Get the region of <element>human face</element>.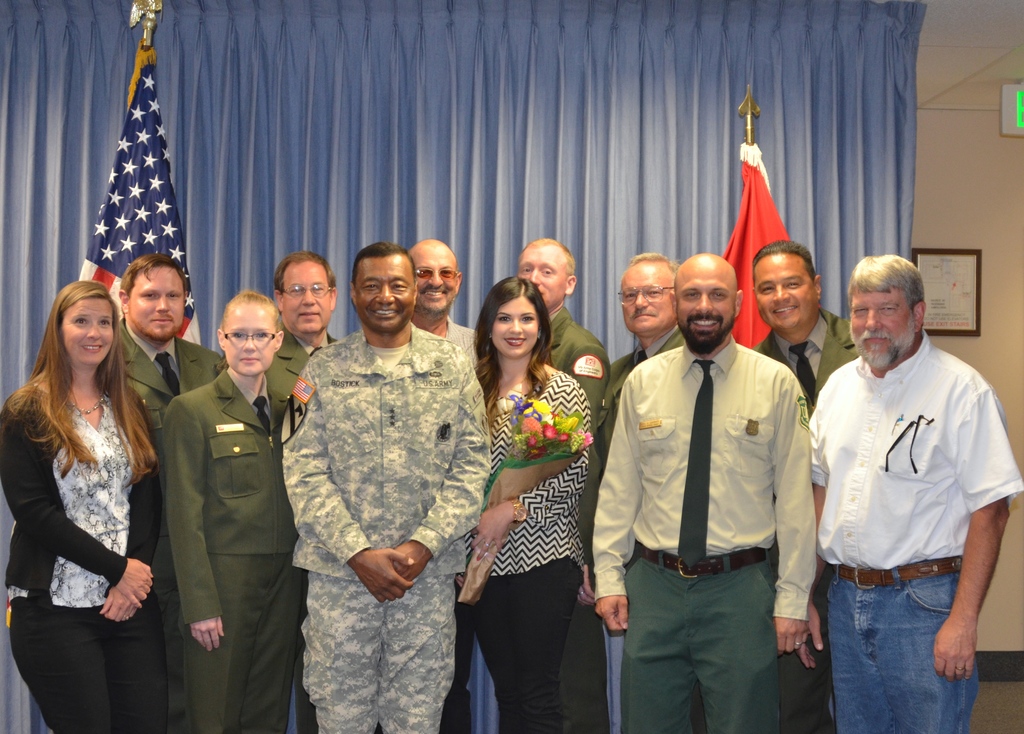
box=[753, 255, 821, 330].
